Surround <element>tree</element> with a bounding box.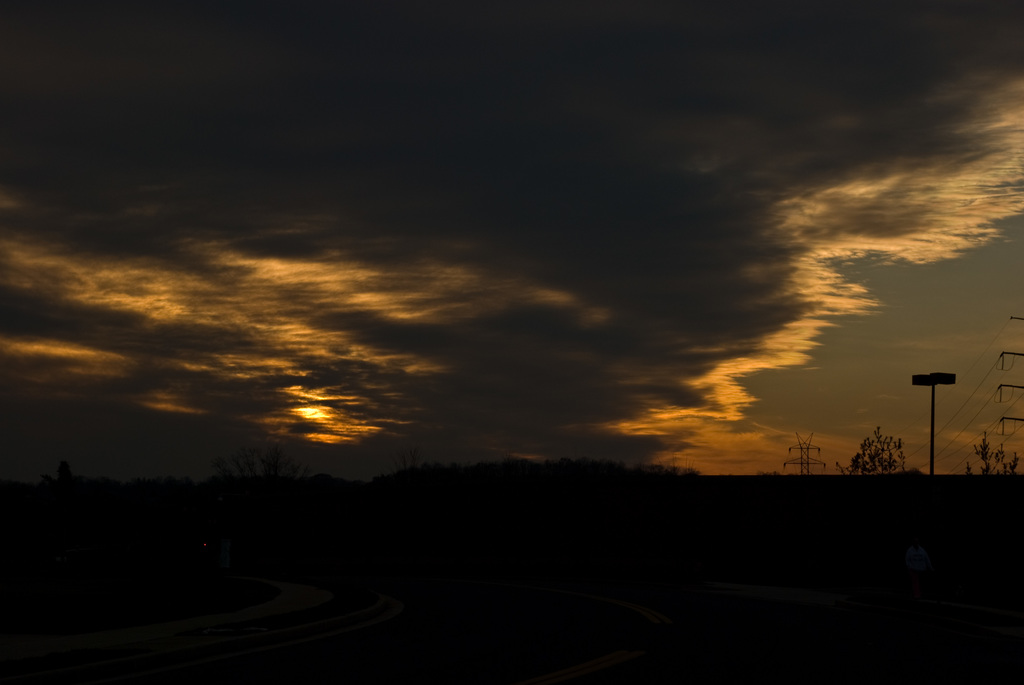
<bbox>703, 494, 748, 571</bbox>.
